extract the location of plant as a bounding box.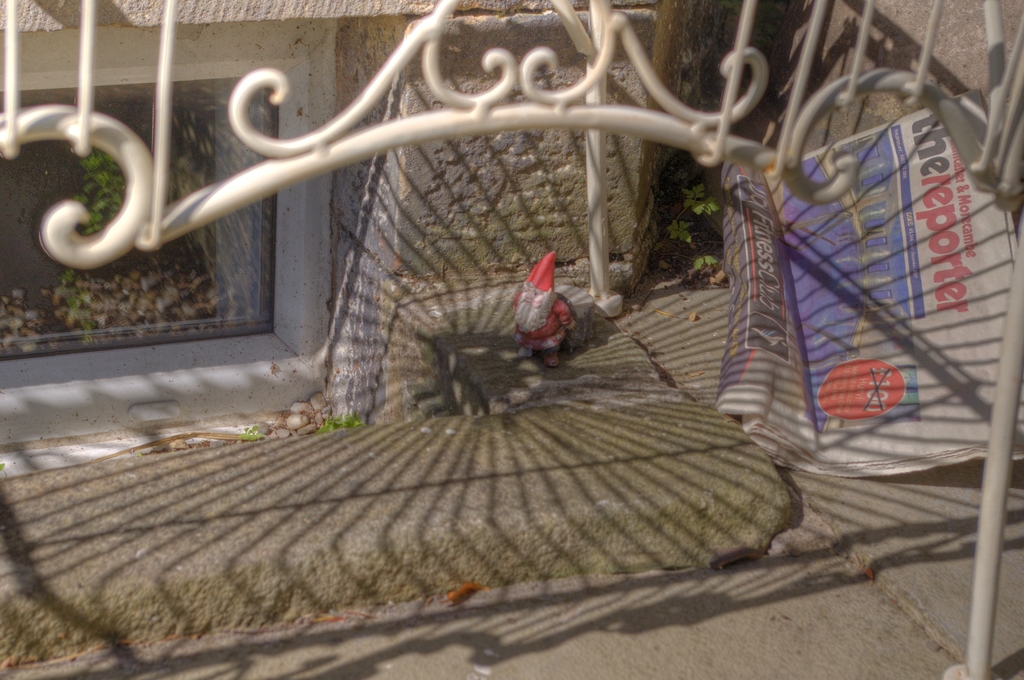
Rect(316, 413, 360, 434).
